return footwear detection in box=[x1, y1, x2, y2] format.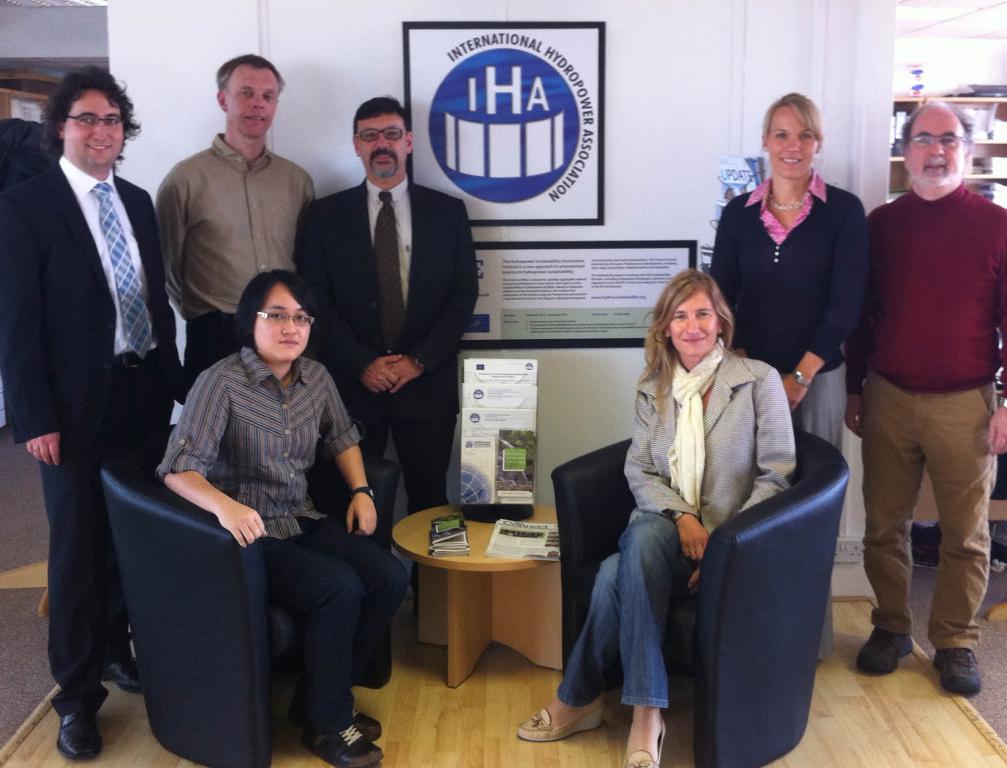
box=[619, 714, 671, 767].
